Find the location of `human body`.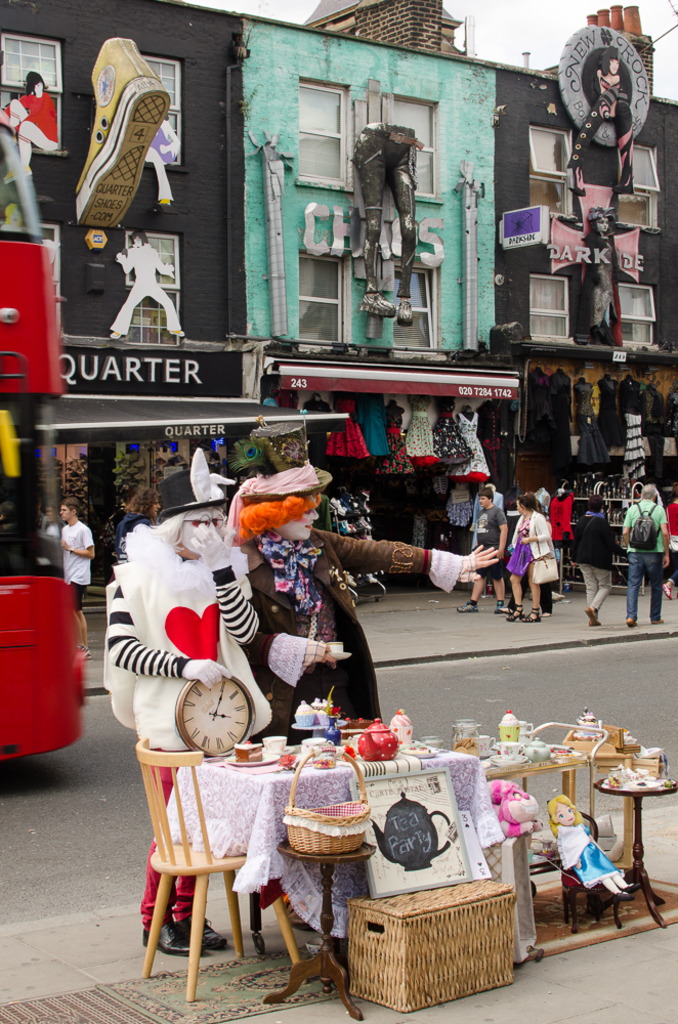
Location: Rect(503, 484, 566, 623).
